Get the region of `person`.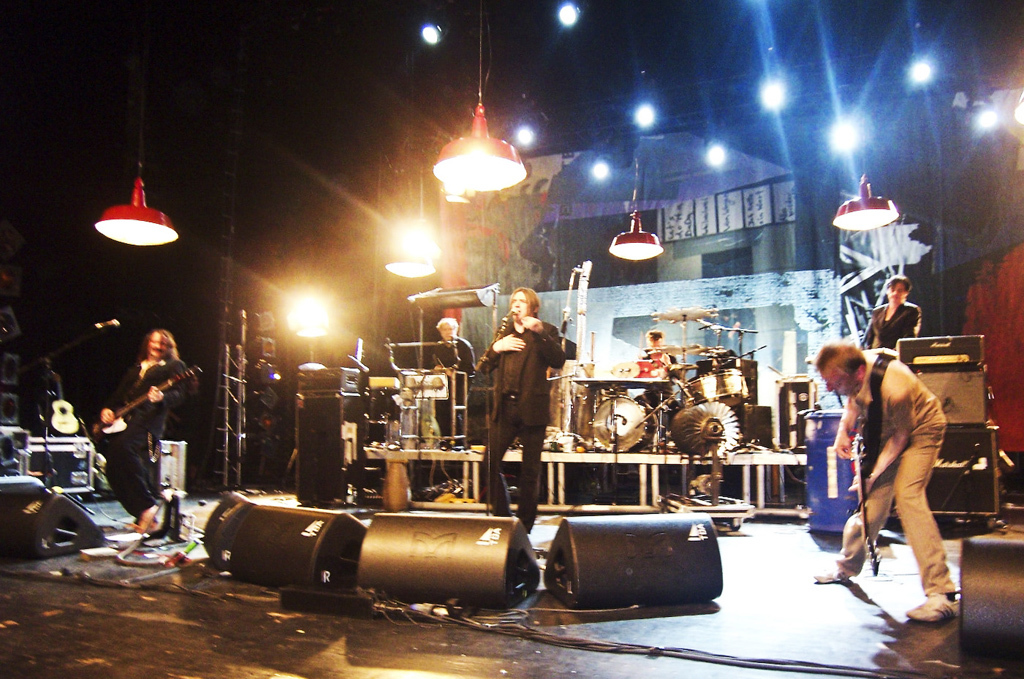
[430, 320, 477, 379].
